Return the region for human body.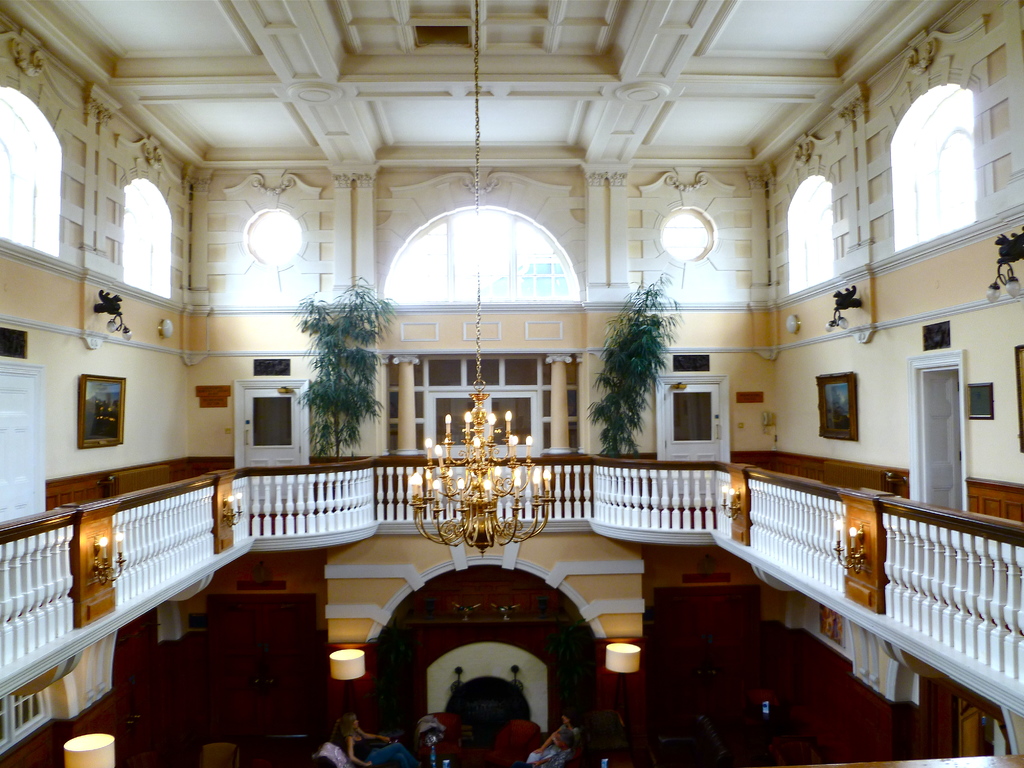
[550,705,587,747].
